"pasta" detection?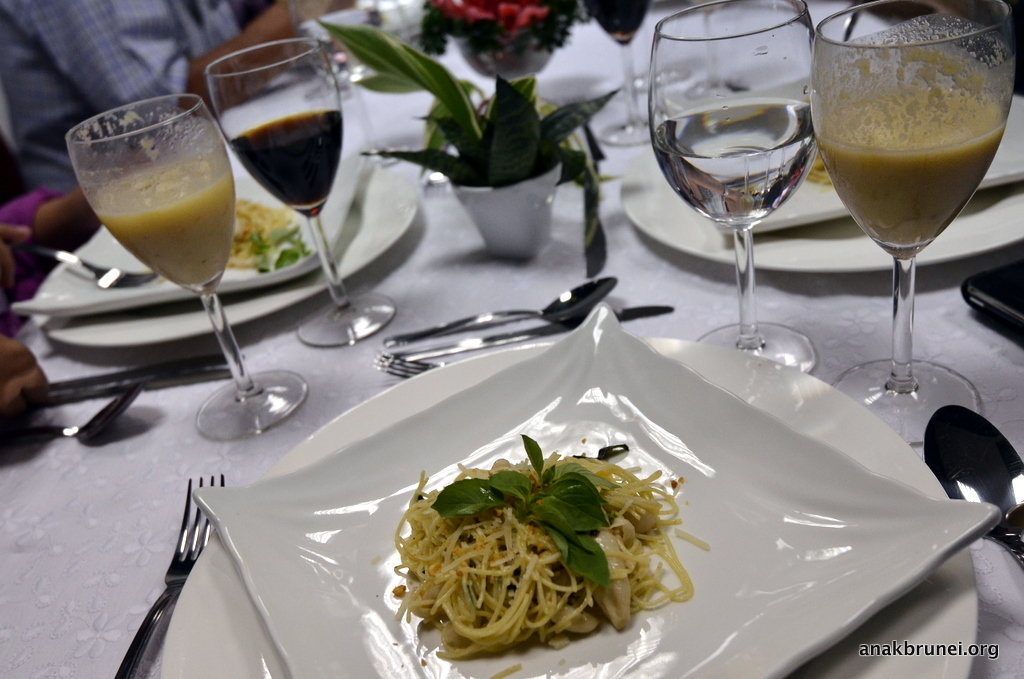
box=[396, 431, 696, 656]
